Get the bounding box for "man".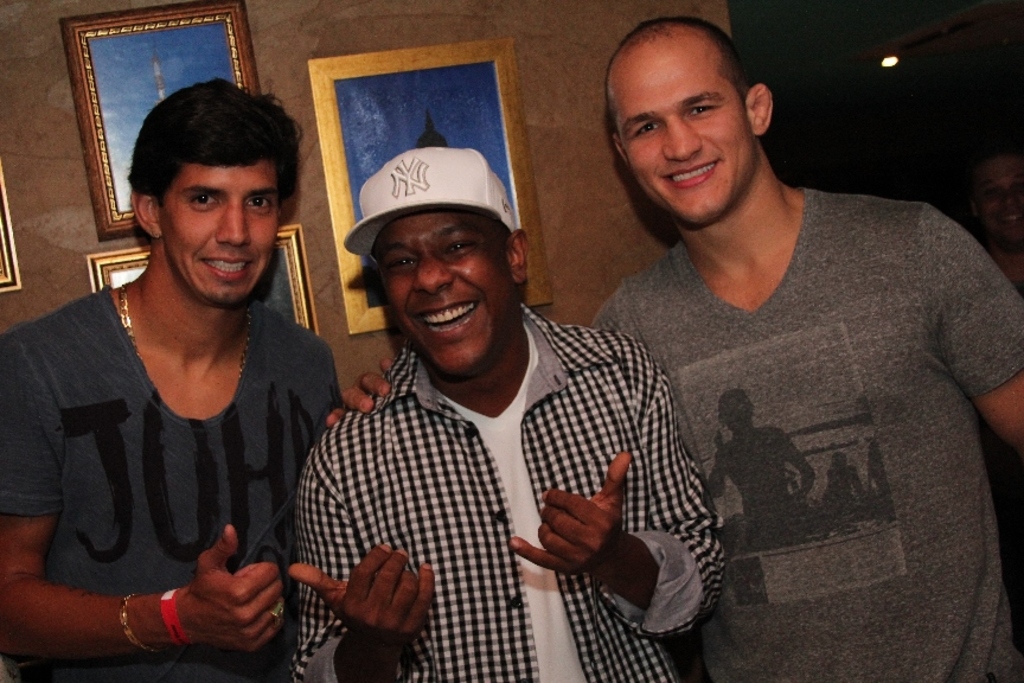
<box>325,12,1023,682</box>.
